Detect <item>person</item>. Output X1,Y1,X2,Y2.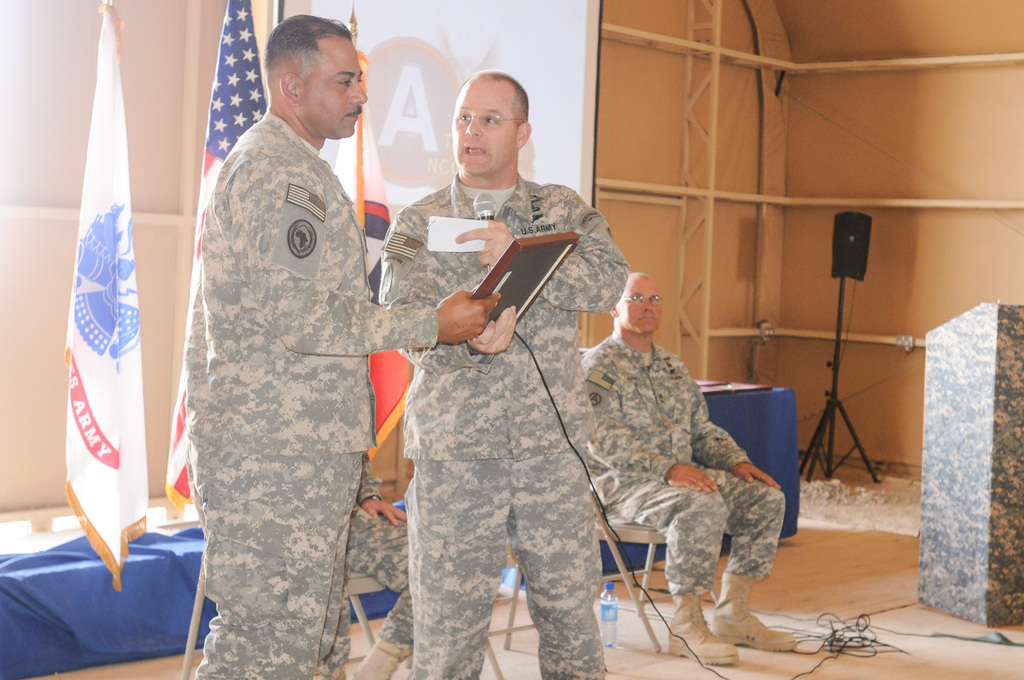
193,452,414,679.
